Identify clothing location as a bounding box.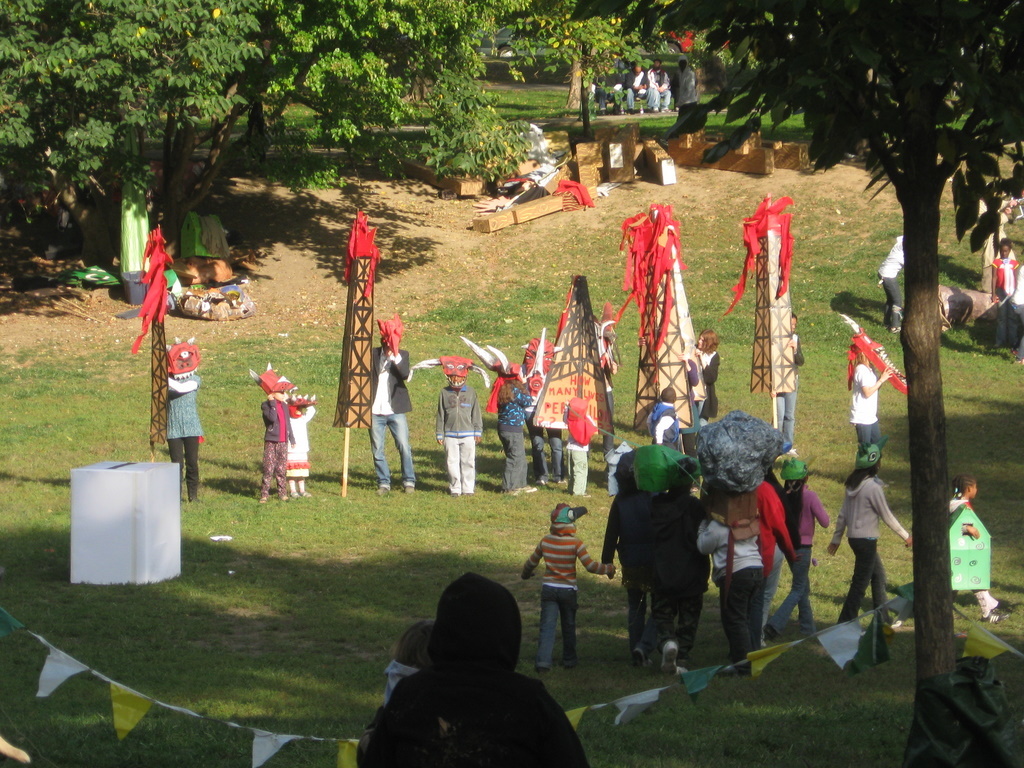
crop(259, 397, 297, 498).
